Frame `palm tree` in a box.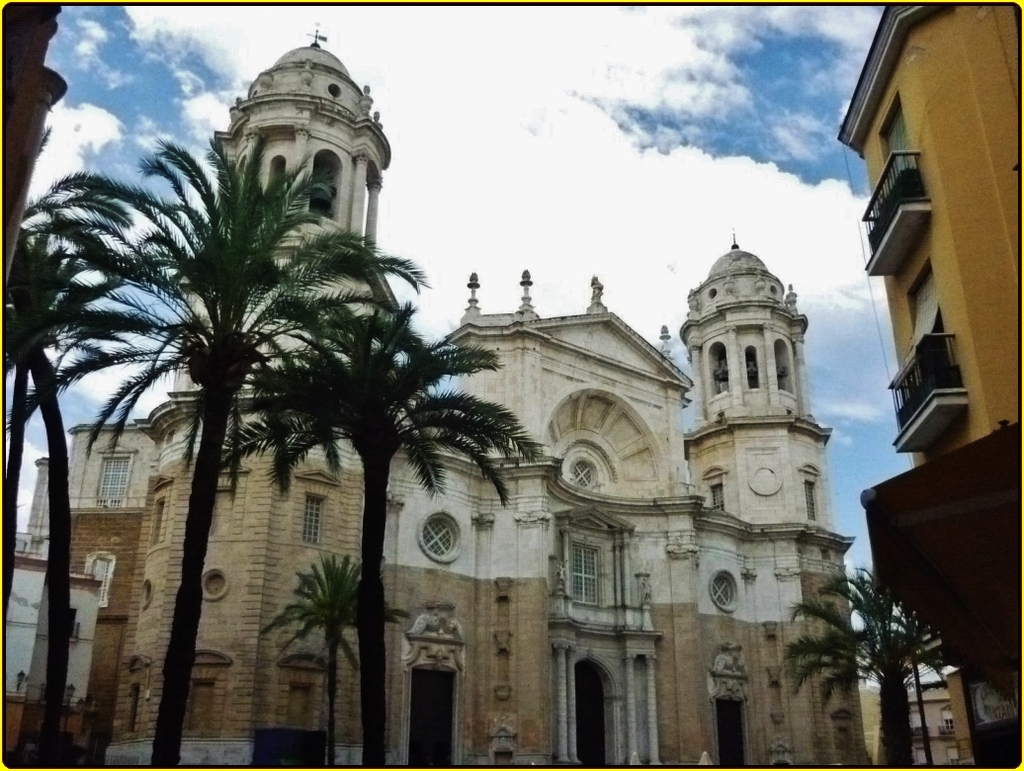
[x1=73, y1=180, x2=212, y2=453].
